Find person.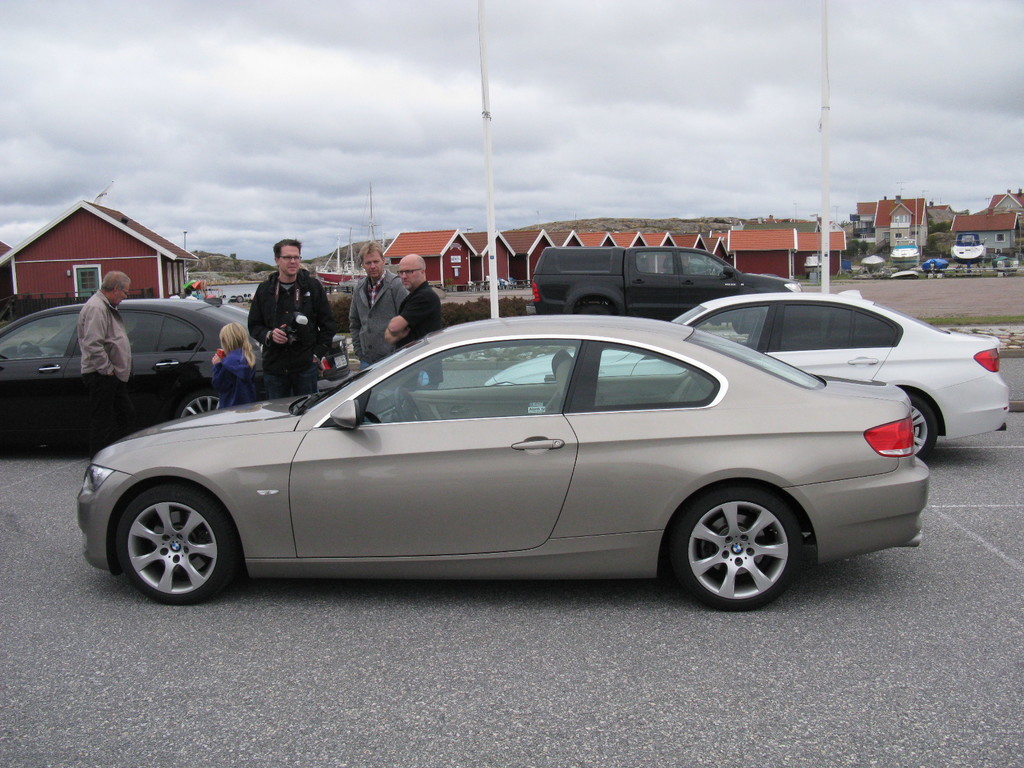
349,237,408,371.
